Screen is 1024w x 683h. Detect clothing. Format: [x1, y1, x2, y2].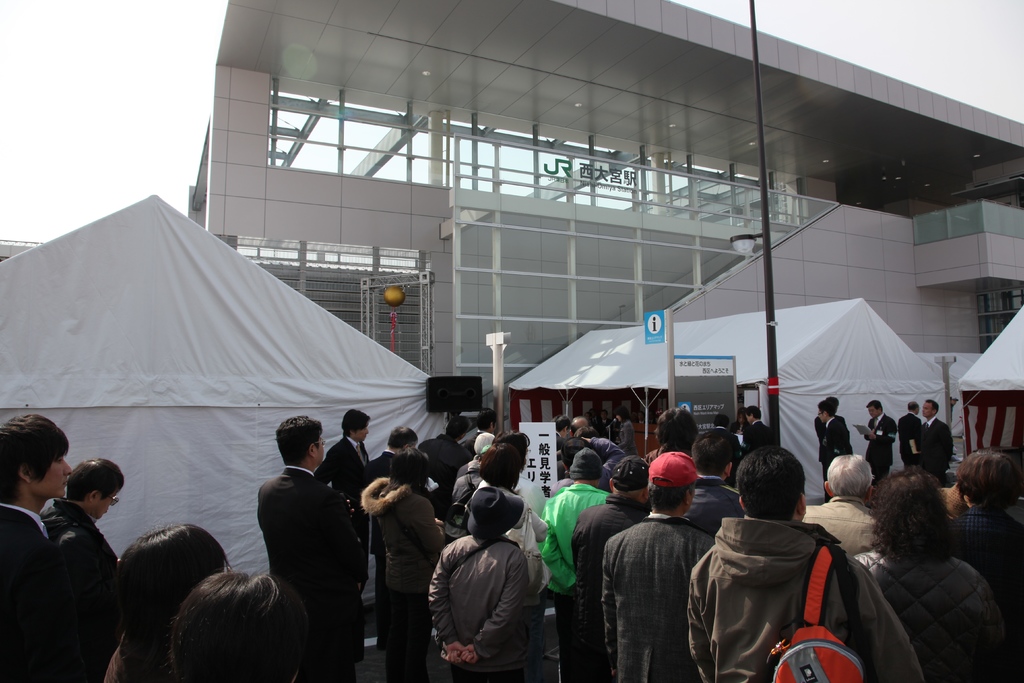
[43, 502, 125, 681].
